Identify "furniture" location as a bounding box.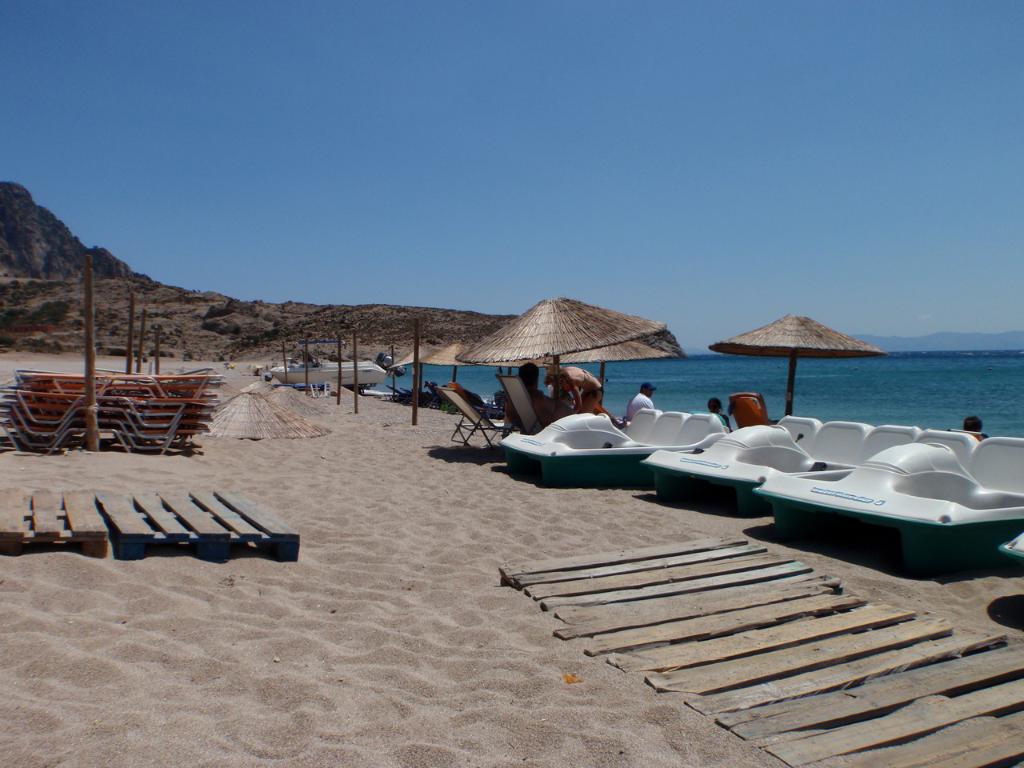
left=486, top=371, right=551, bottom=436.
